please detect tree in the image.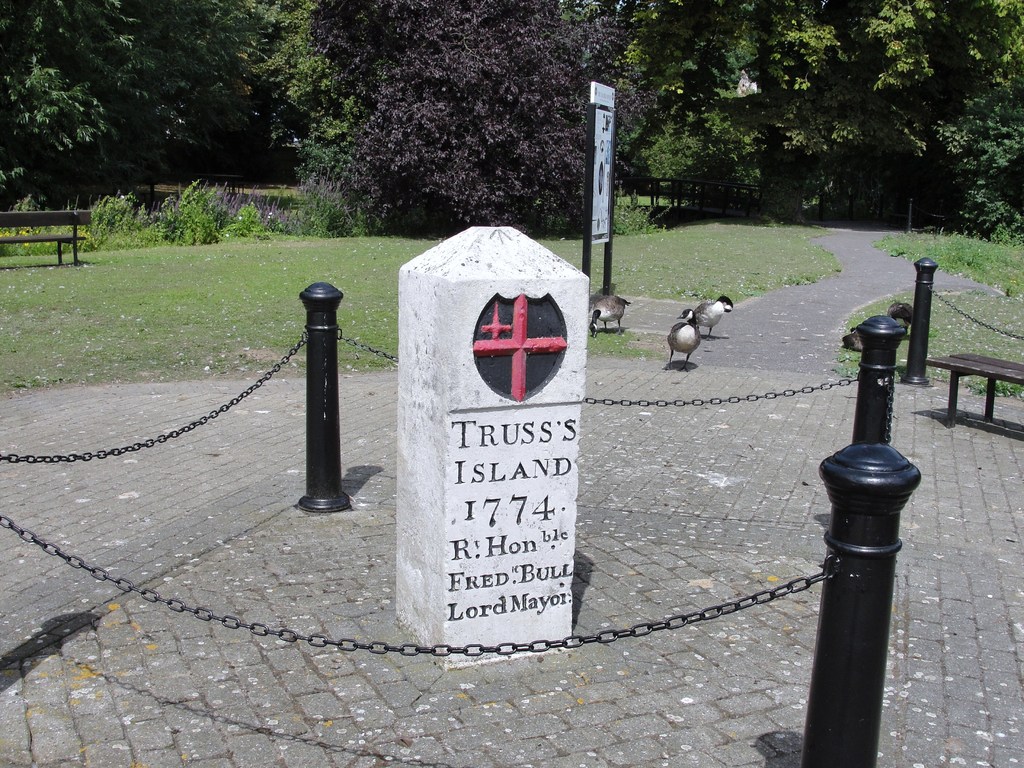
pyautogui.locateOnScreen(602, 0, 1023, 244).
